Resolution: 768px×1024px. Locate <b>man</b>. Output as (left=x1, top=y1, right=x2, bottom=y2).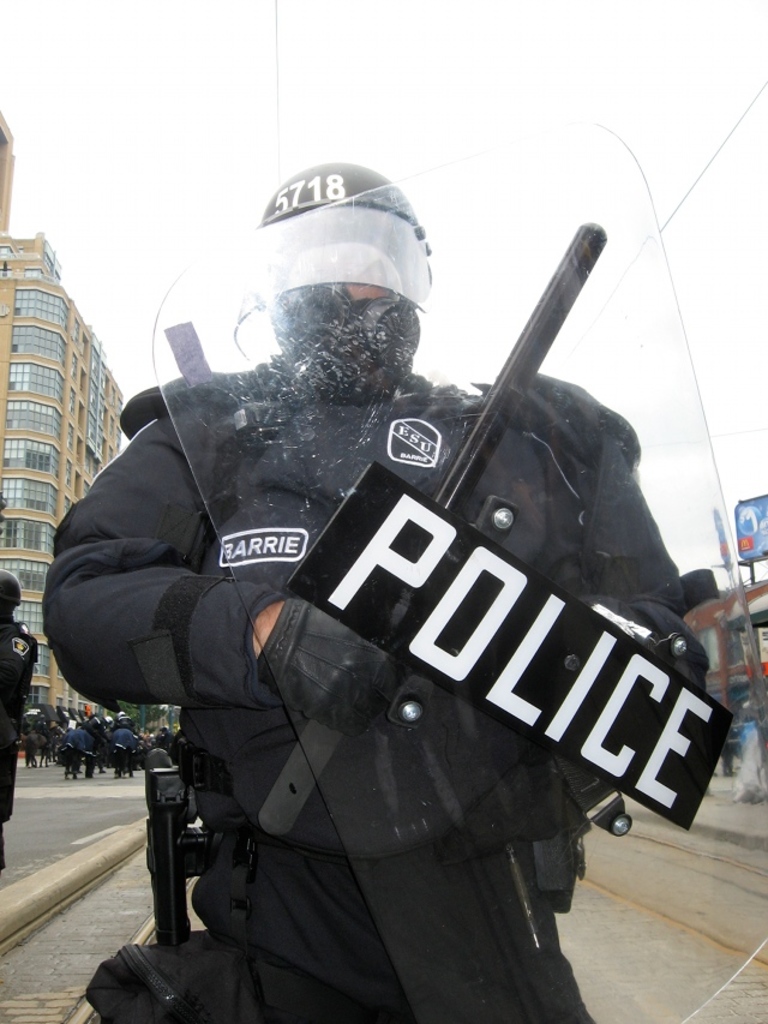
(left=0, top=567, right=42, bottom=874).
